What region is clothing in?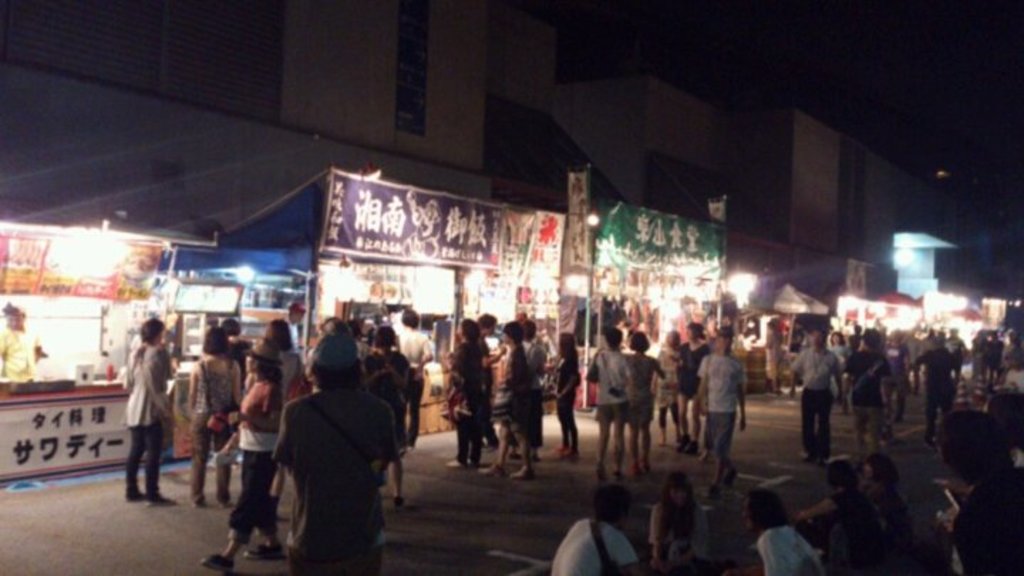
[x1=398, y1=334, x2=427, y2=364].
